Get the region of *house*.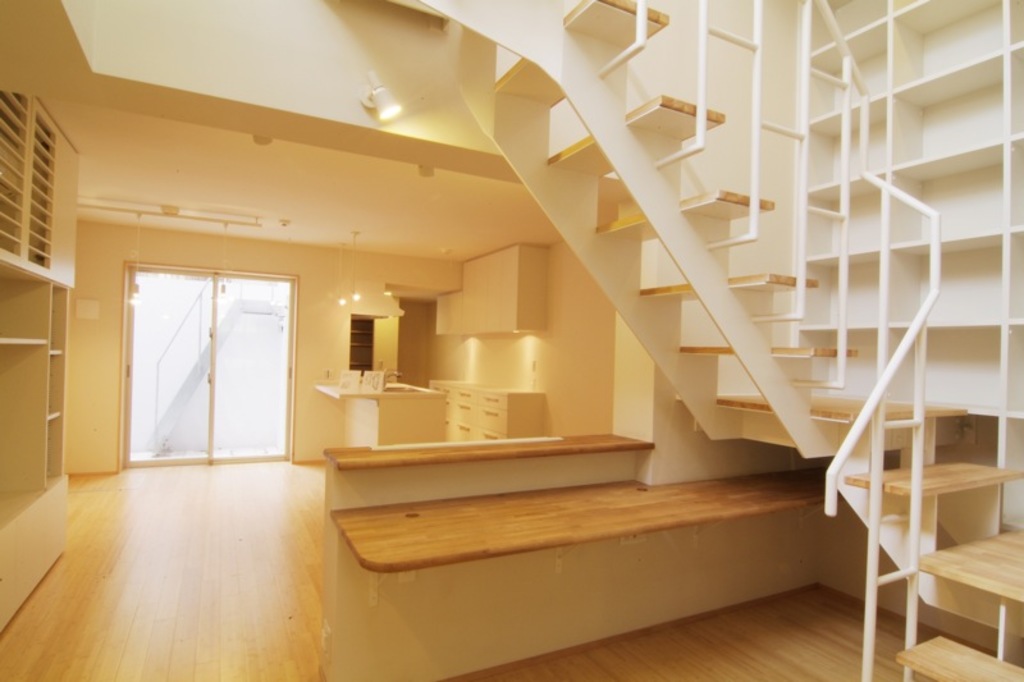
0 0 1023 681.
